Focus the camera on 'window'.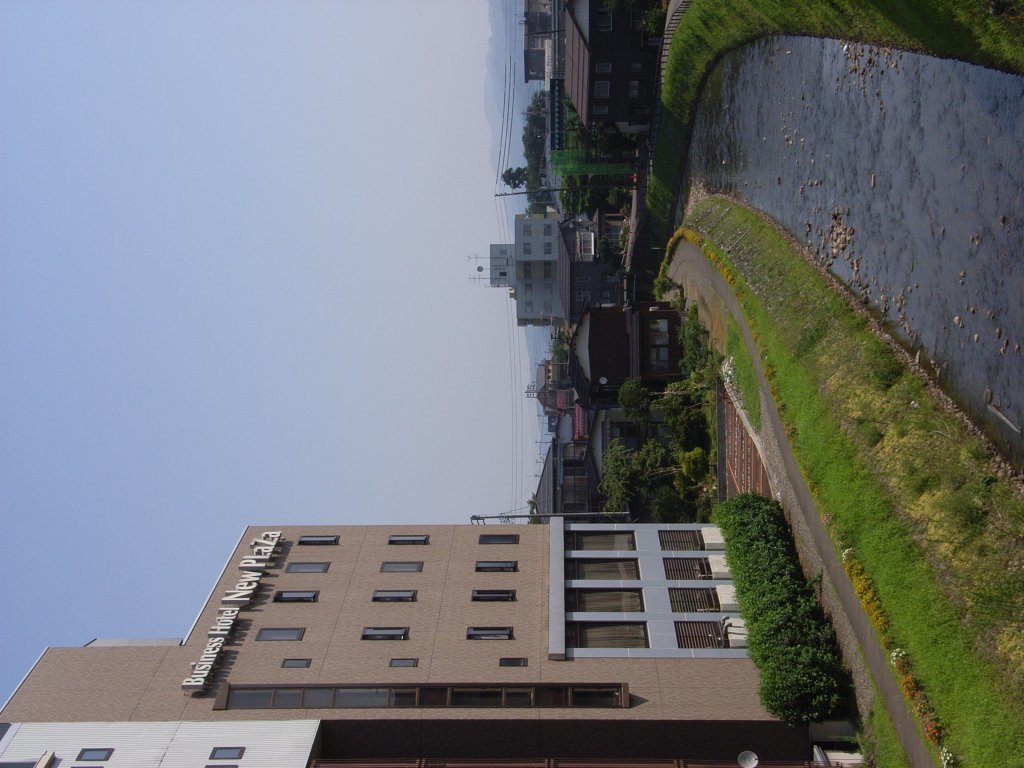
Focus region: crop(272, 588, 319, 604).
